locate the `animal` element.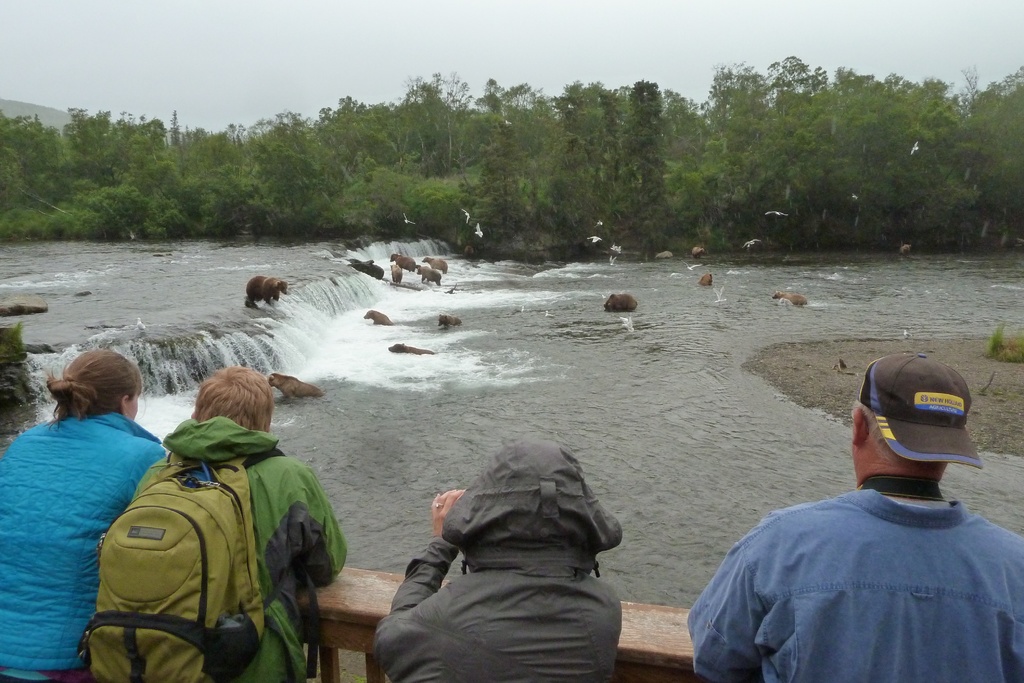
Element bbox: [908, 142, 920, 156].
